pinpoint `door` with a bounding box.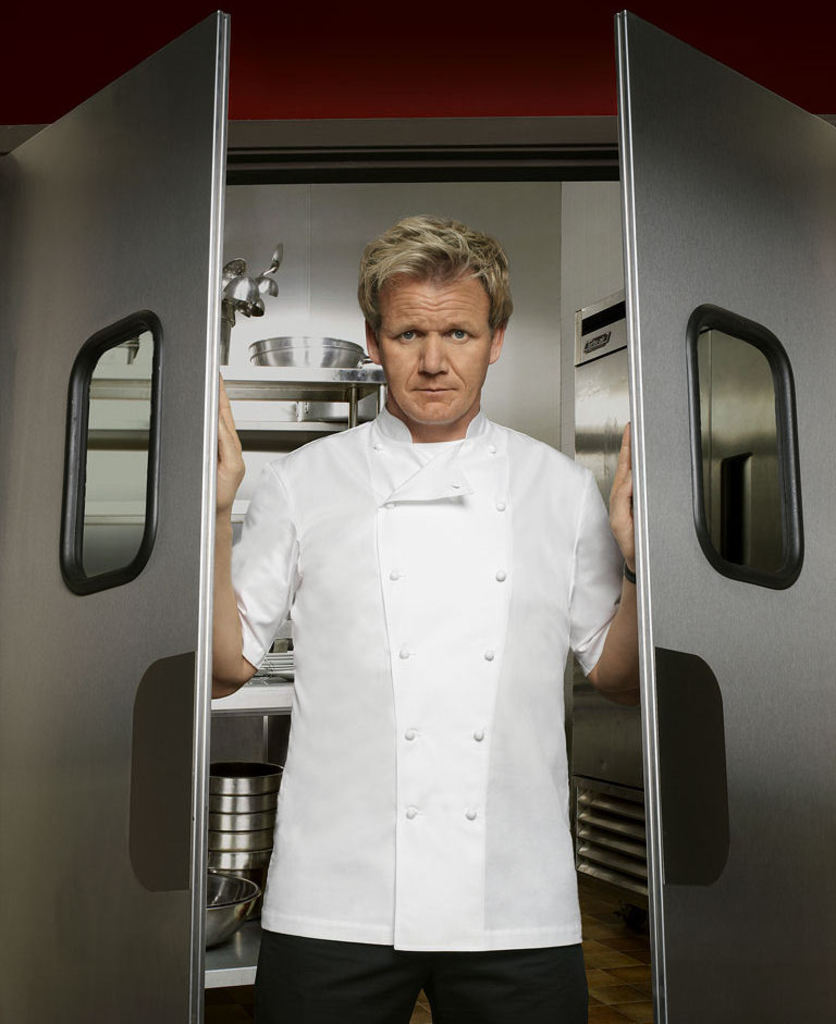
Rect(611, 0, 835, 1023).
